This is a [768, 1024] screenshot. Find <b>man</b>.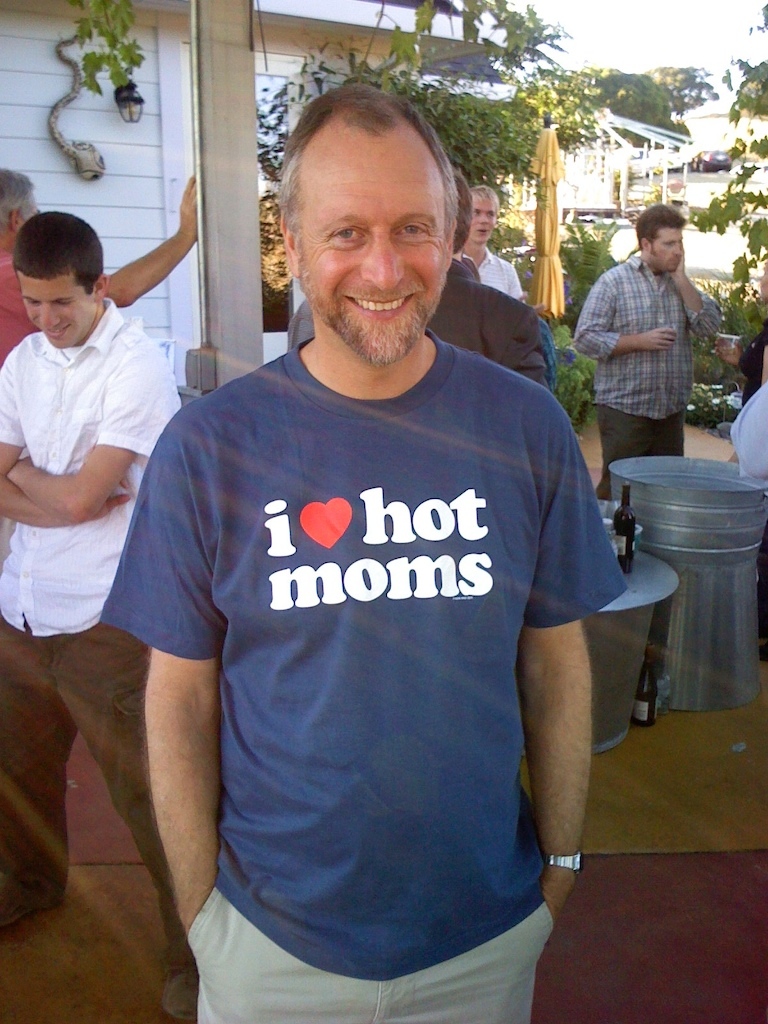
Bounding box: (105,76,630,1023).
